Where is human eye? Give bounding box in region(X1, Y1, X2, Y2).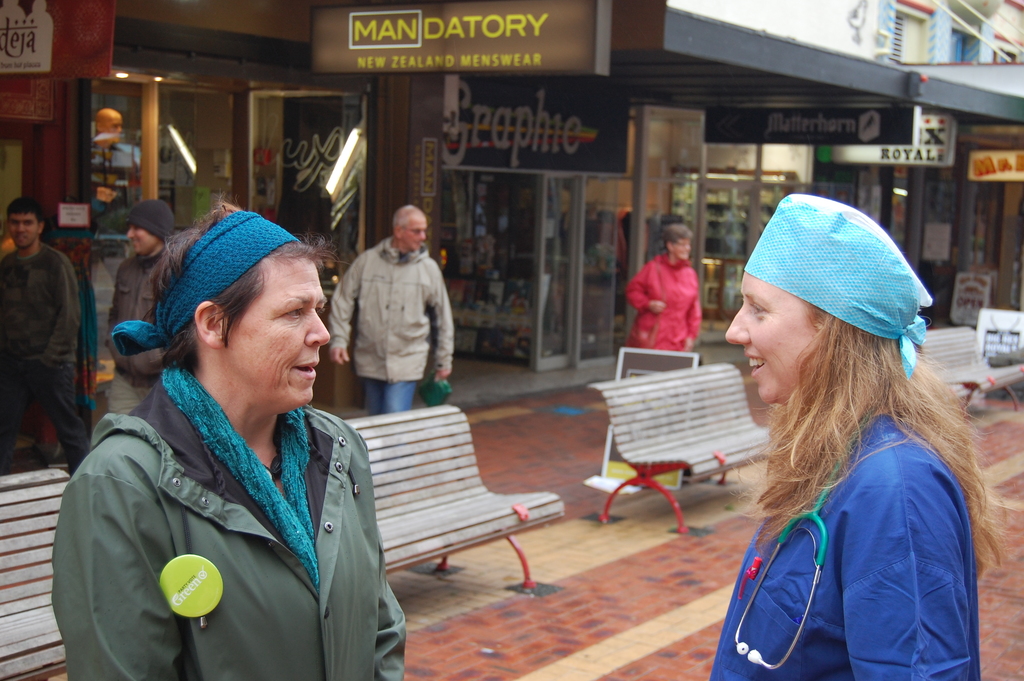
region(748, 303, 767, 315).
